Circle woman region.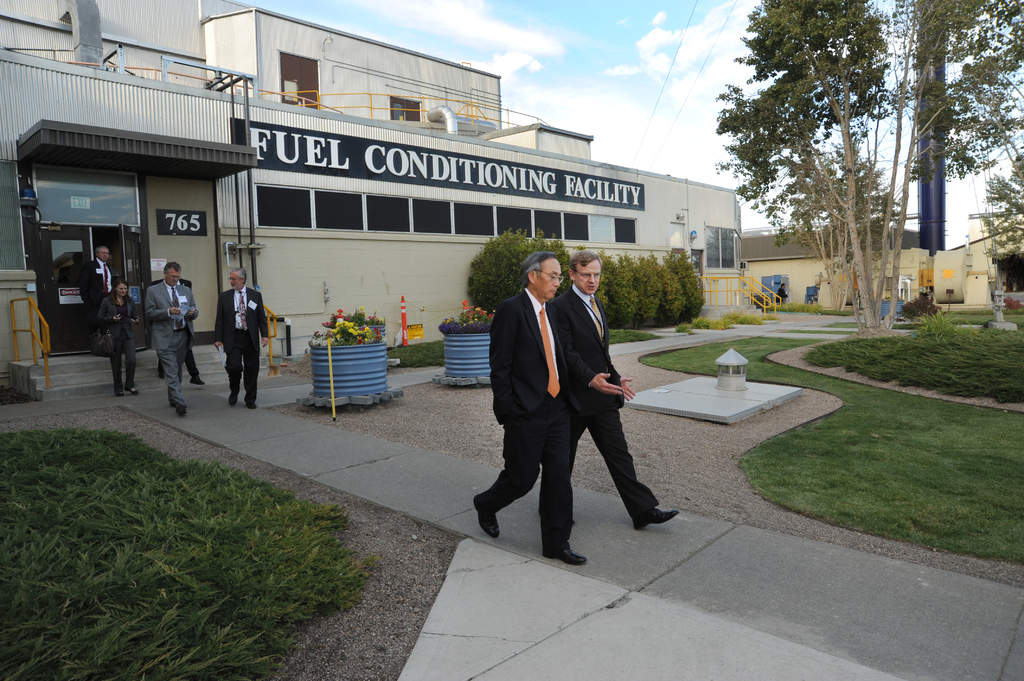
Region: <box>96,284,141,398</box>.
